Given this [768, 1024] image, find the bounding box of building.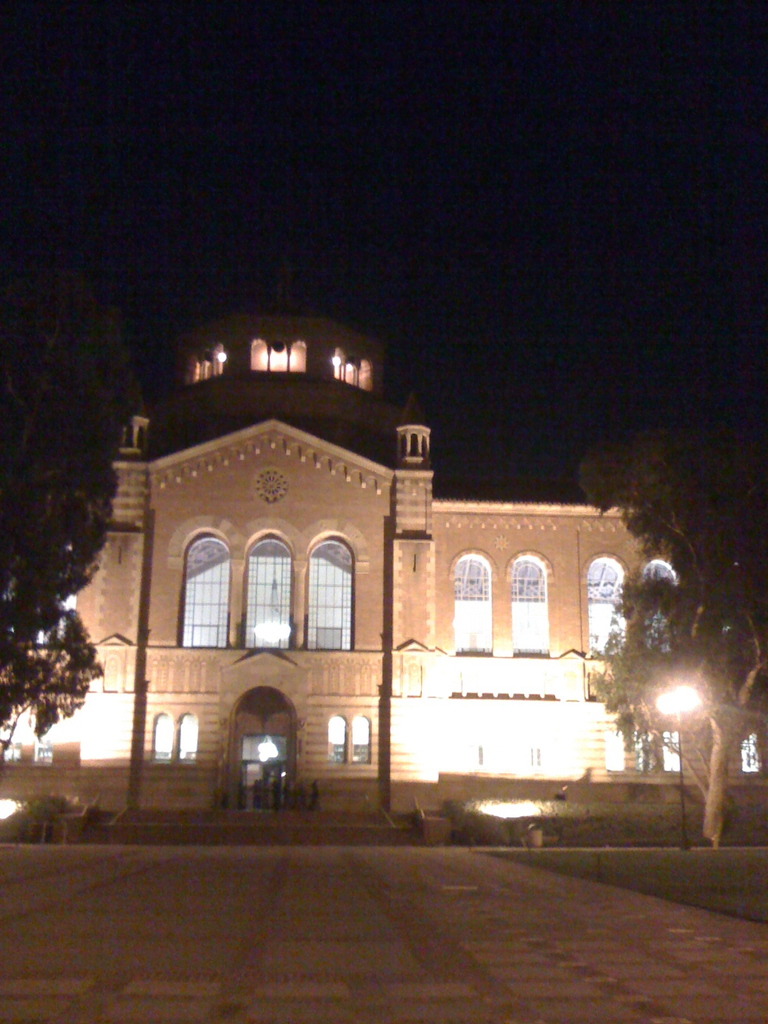
x1=0, y1=306, x2=762, y2=834.
